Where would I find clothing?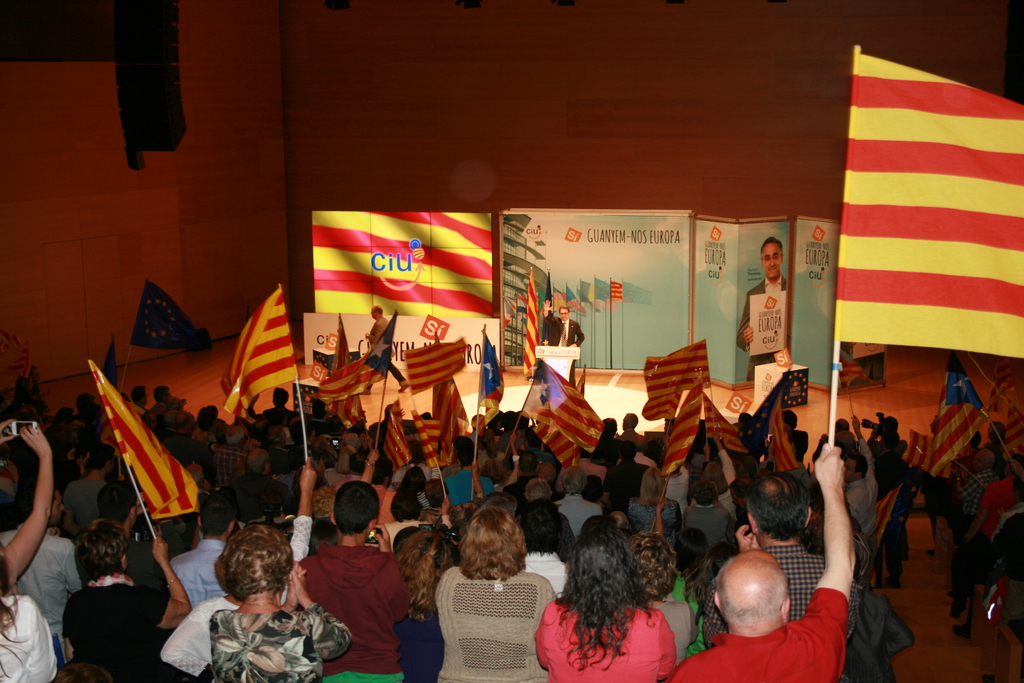
At bbox=(539, 317, 579, 344).
